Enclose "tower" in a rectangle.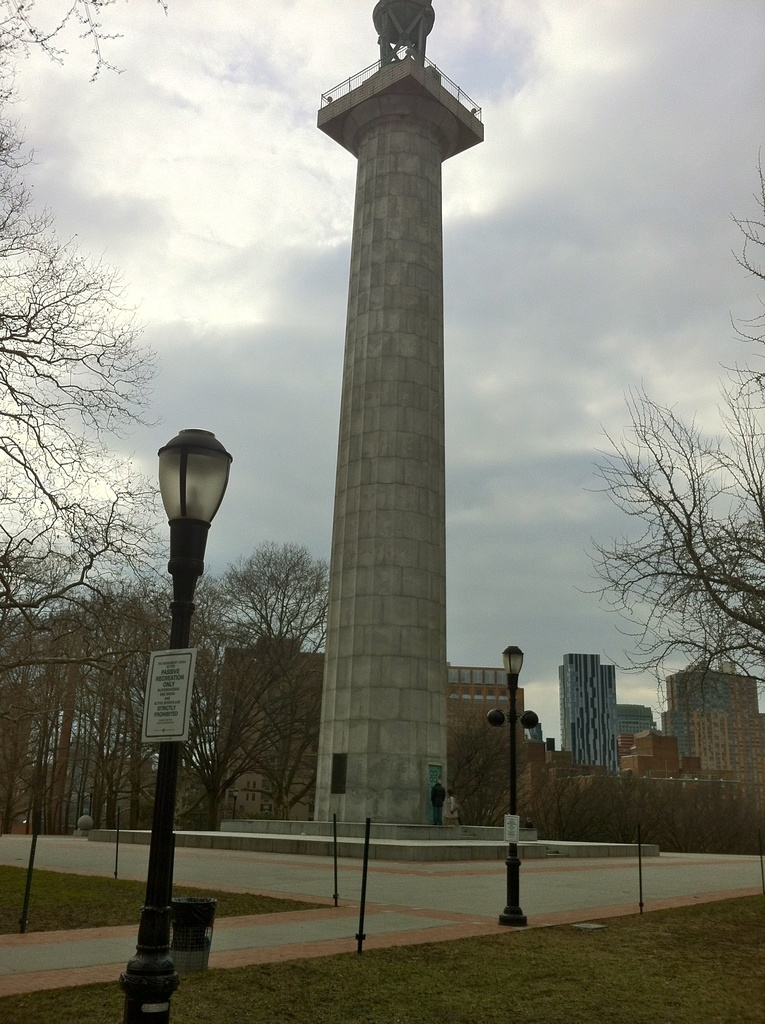
[622, 701, 655, 748].
